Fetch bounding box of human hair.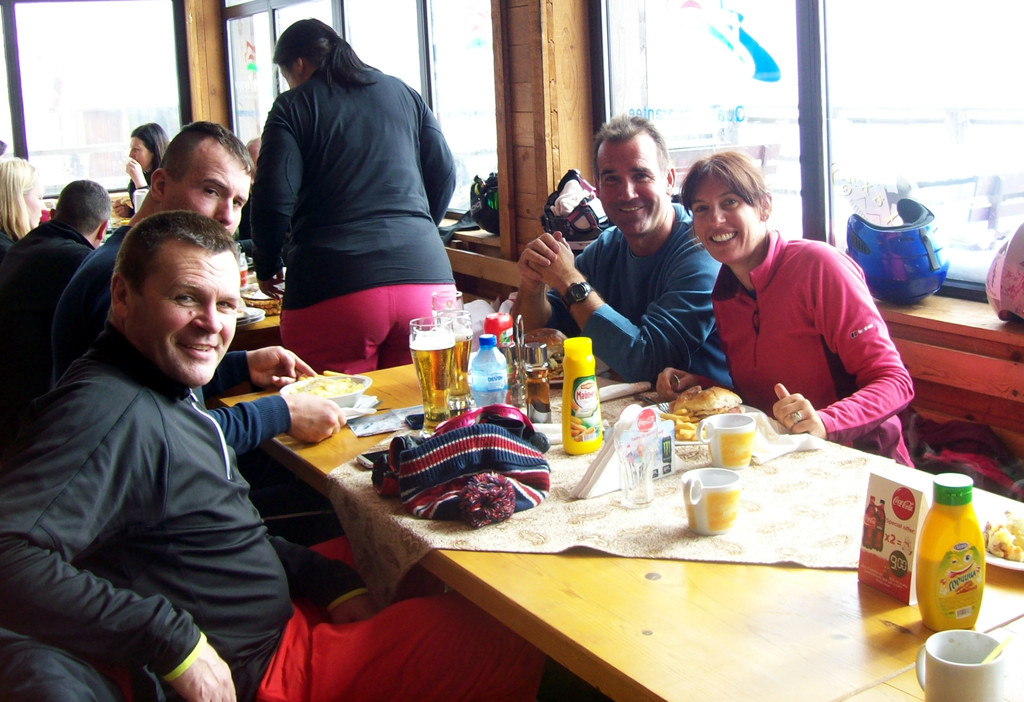
Bbox: crop(0, 156, 39, 244).
